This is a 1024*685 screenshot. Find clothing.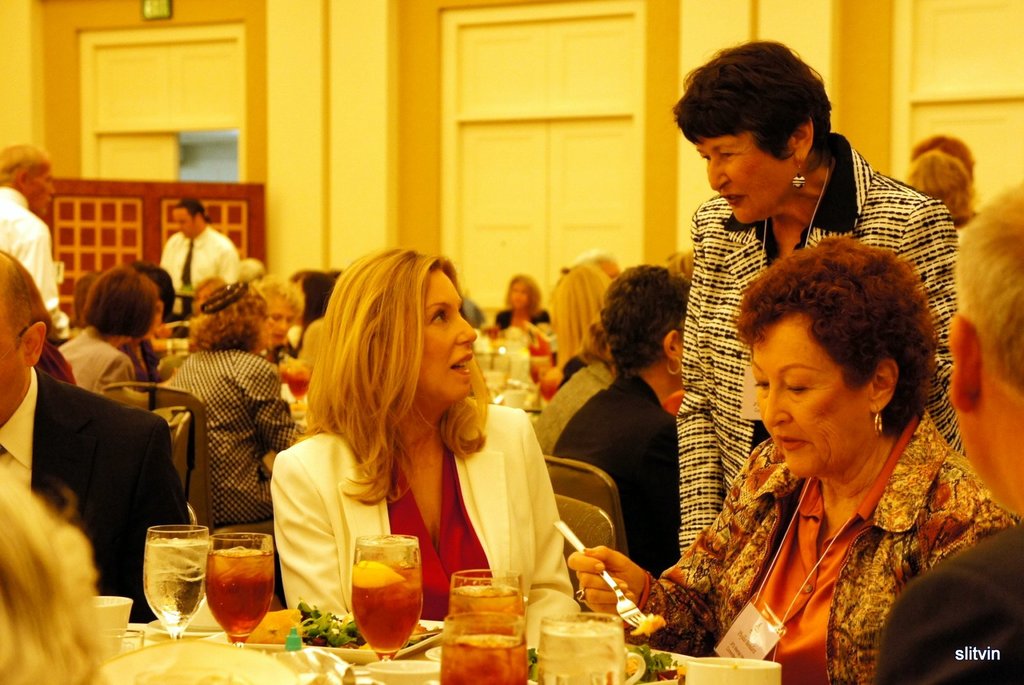
Bounding box: [67, 330, 140, 415].
